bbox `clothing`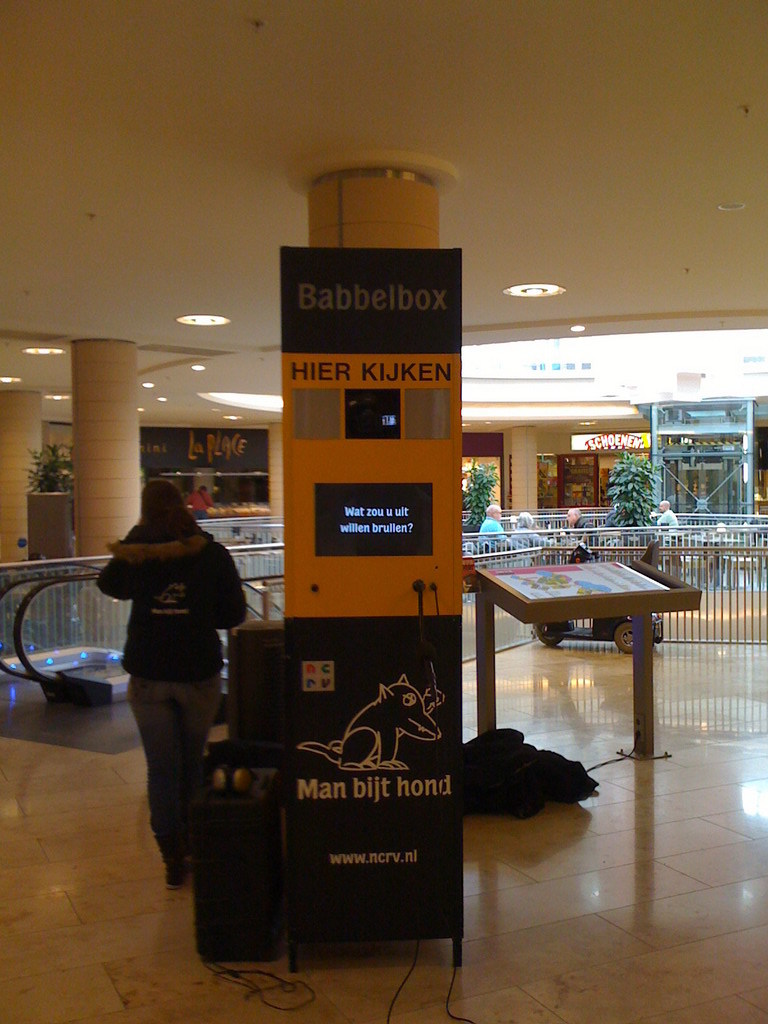
Rect(576, 517, 606, 528)
